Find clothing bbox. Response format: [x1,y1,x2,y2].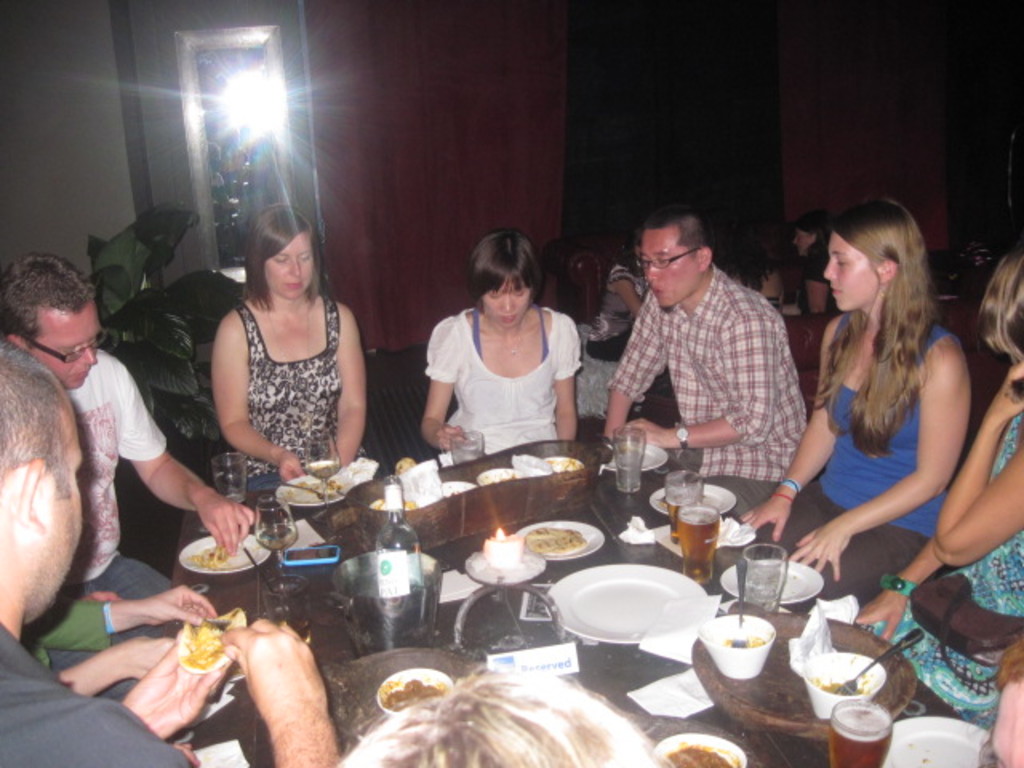
[598,266,650,334].
